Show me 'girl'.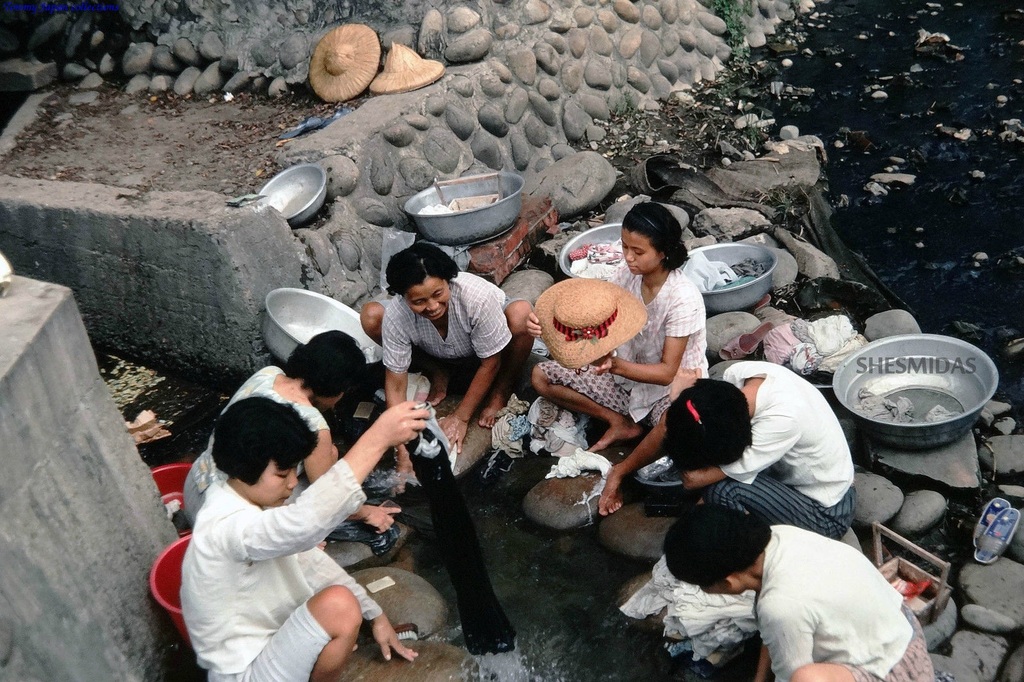
'girl' is here: crop(595, 361, 853, 544).
